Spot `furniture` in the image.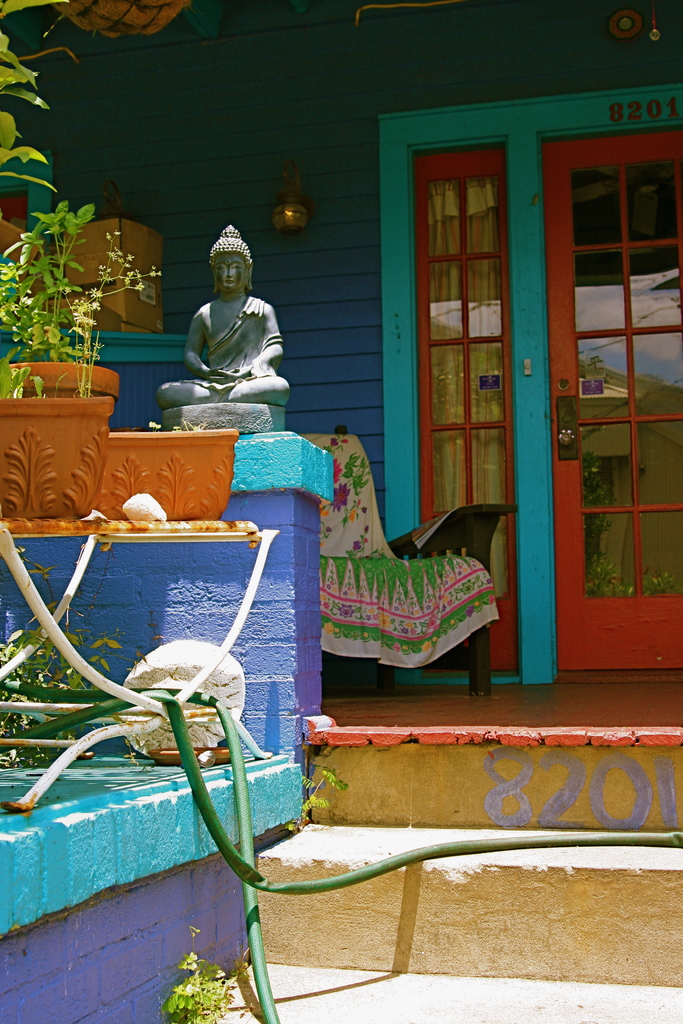
`furniture` found at <box>300,433,525,698</box>.
